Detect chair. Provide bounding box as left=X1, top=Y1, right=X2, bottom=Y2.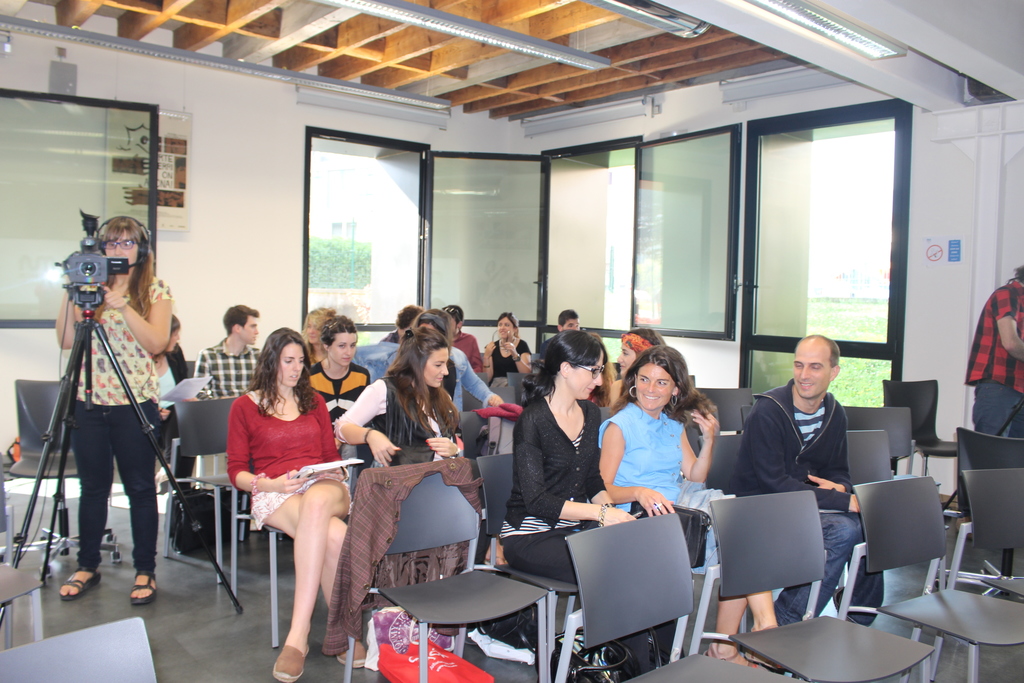
left=0, top=556, right=49, bottom=647.
